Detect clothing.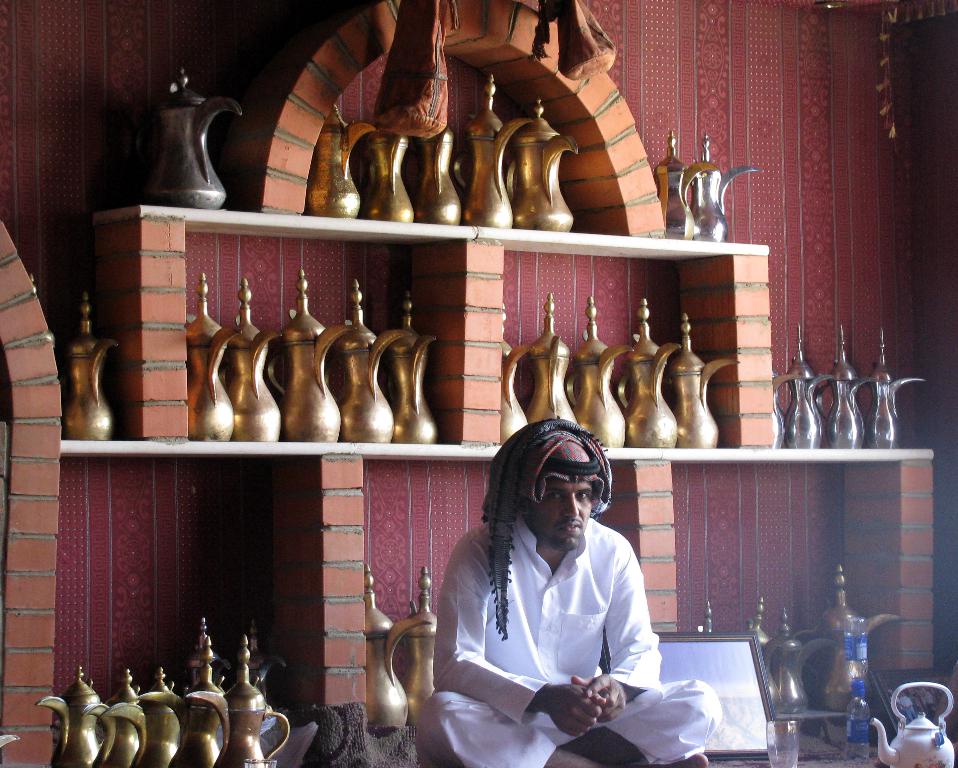
Detected at (416,515,721,767).
